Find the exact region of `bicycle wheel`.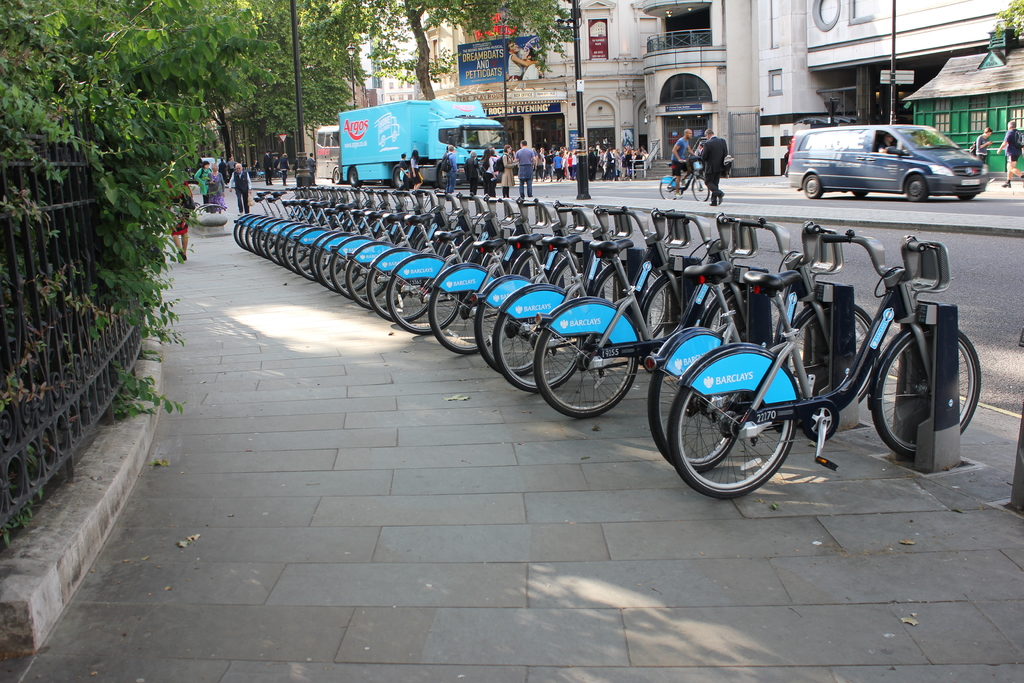
Exact region: crop(654, 172, 679, 205).
